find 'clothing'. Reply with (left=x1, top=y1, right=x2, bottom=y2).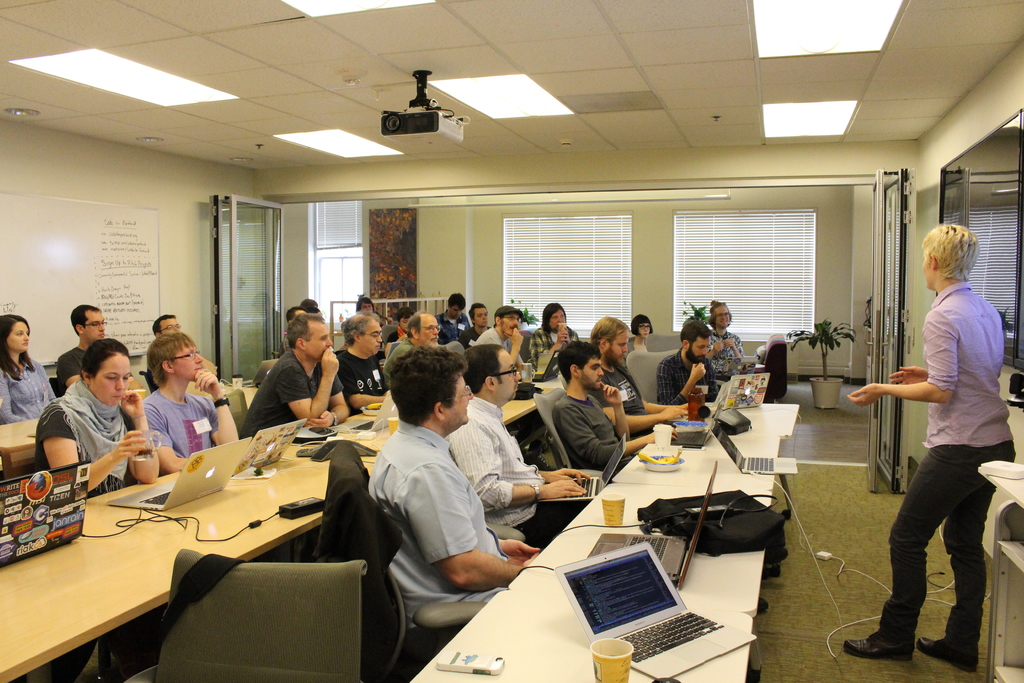
(left=48, top=372, right=128, bottom=483).
